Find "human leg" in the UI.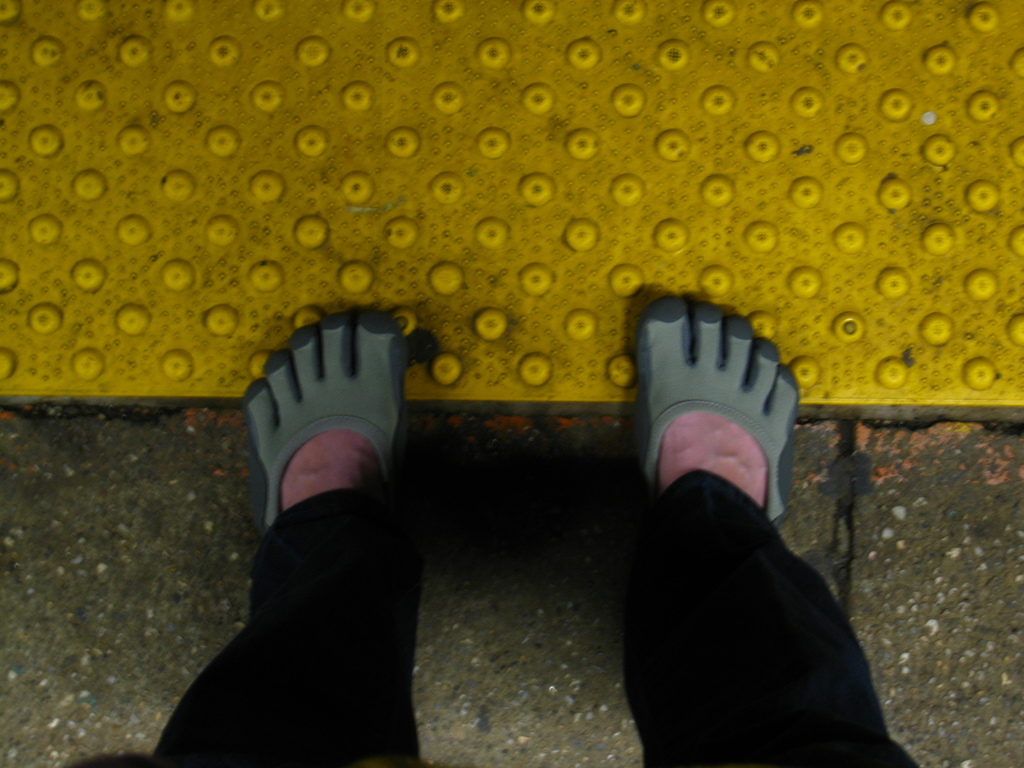
UI element at select_region(680, 286, 931, 758).
